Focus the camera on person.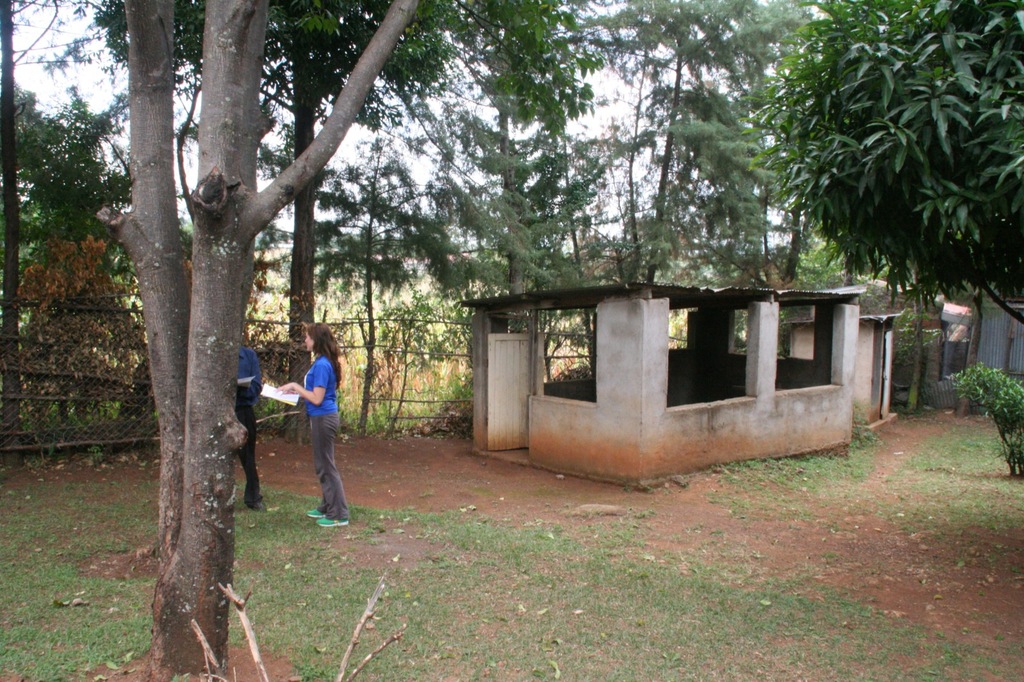
Focus region: {"left": 269, "top": 322, "right": 353, "bottom": 527}.
